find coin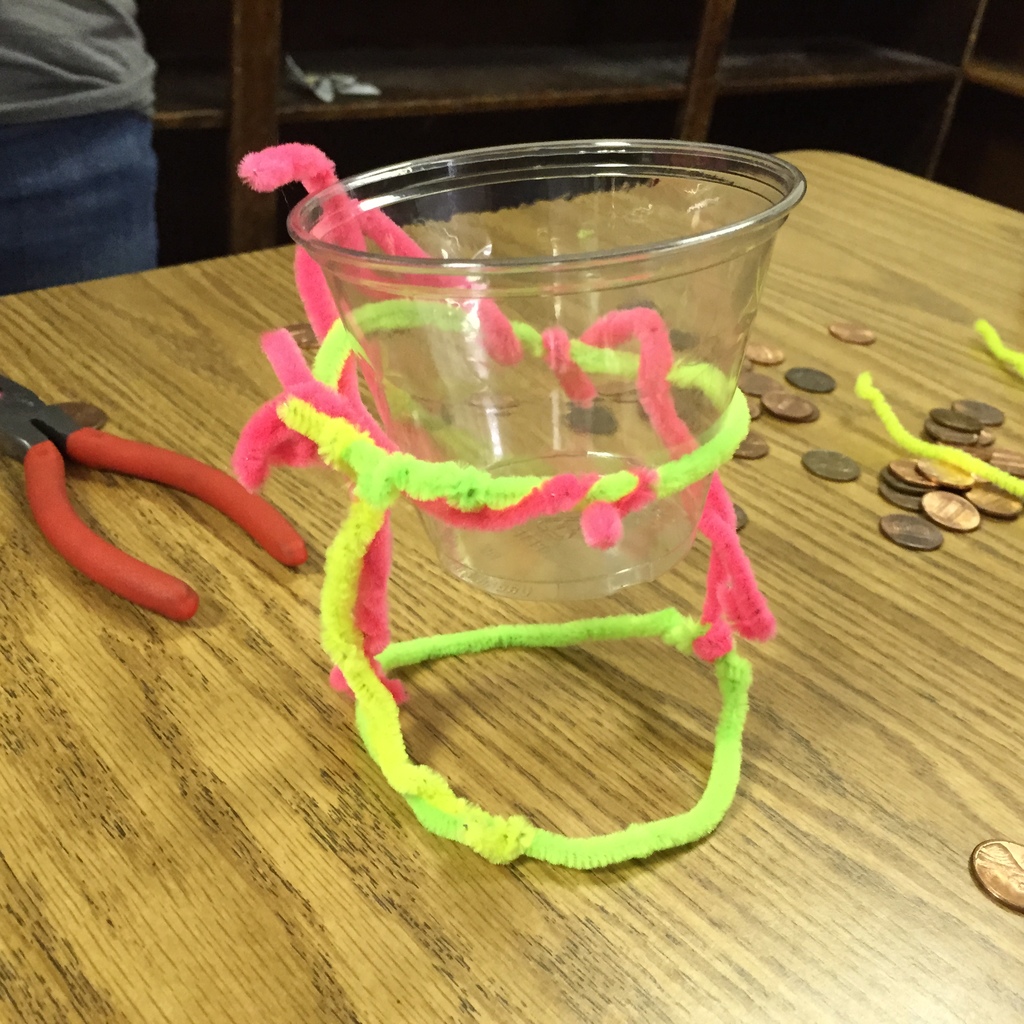
Rect(918, 456, 975, 488)
